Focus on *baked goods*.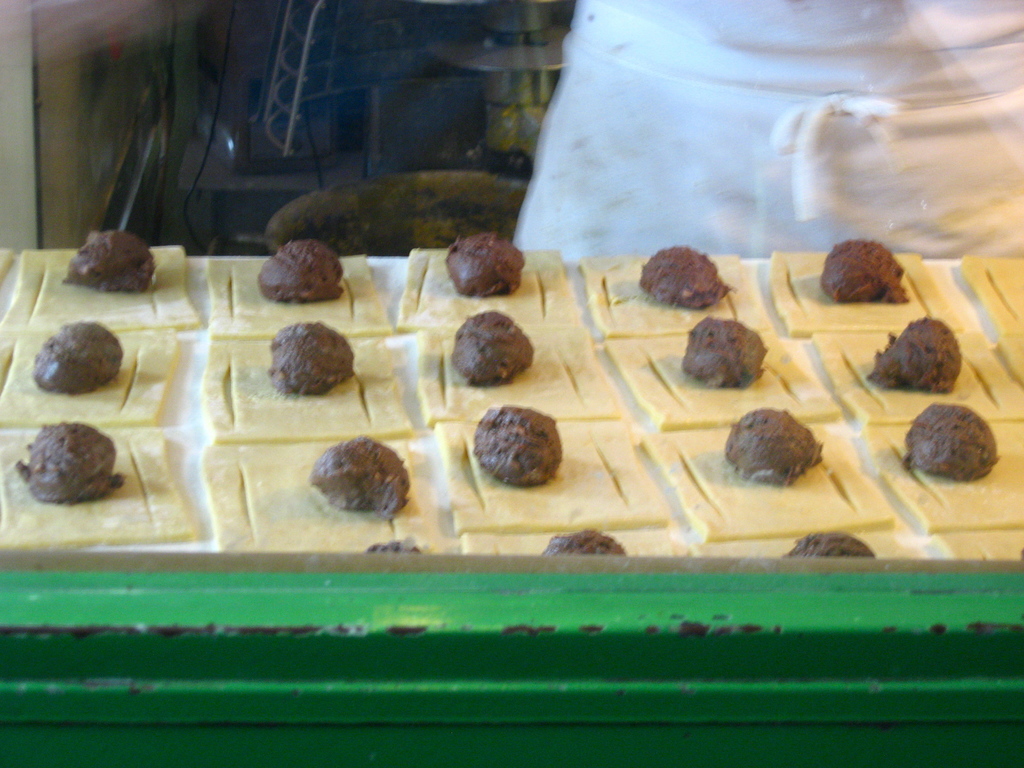
Focused at detection(963, 256, 1023, 337).
